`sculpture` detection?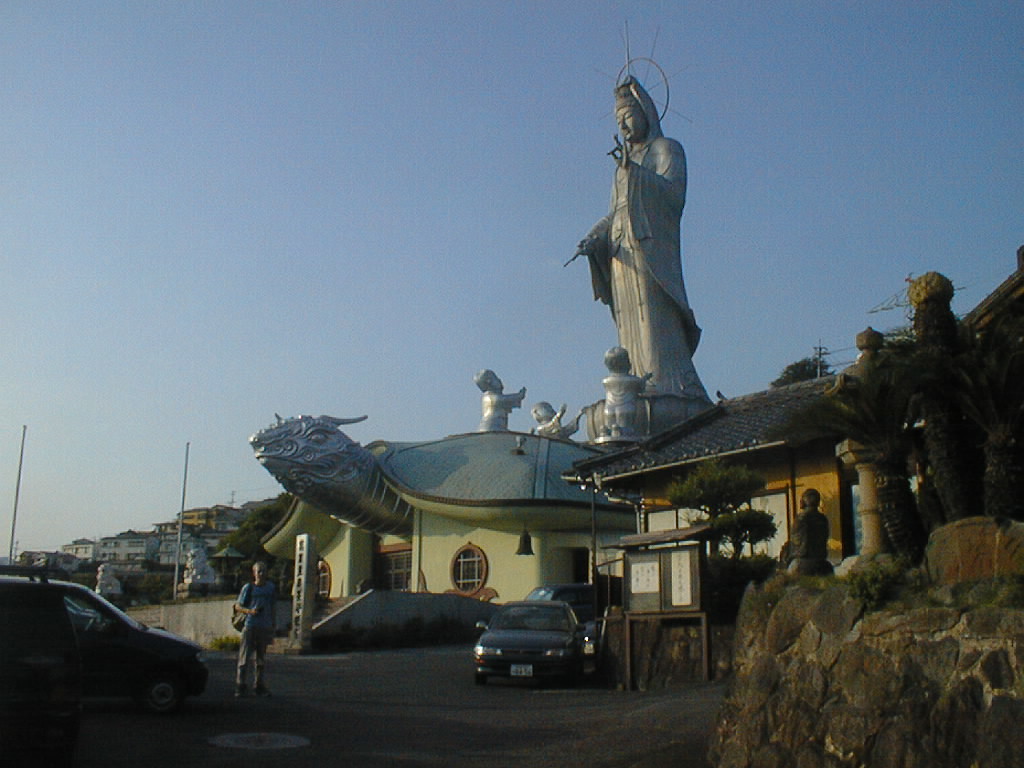
777,486,834,566
